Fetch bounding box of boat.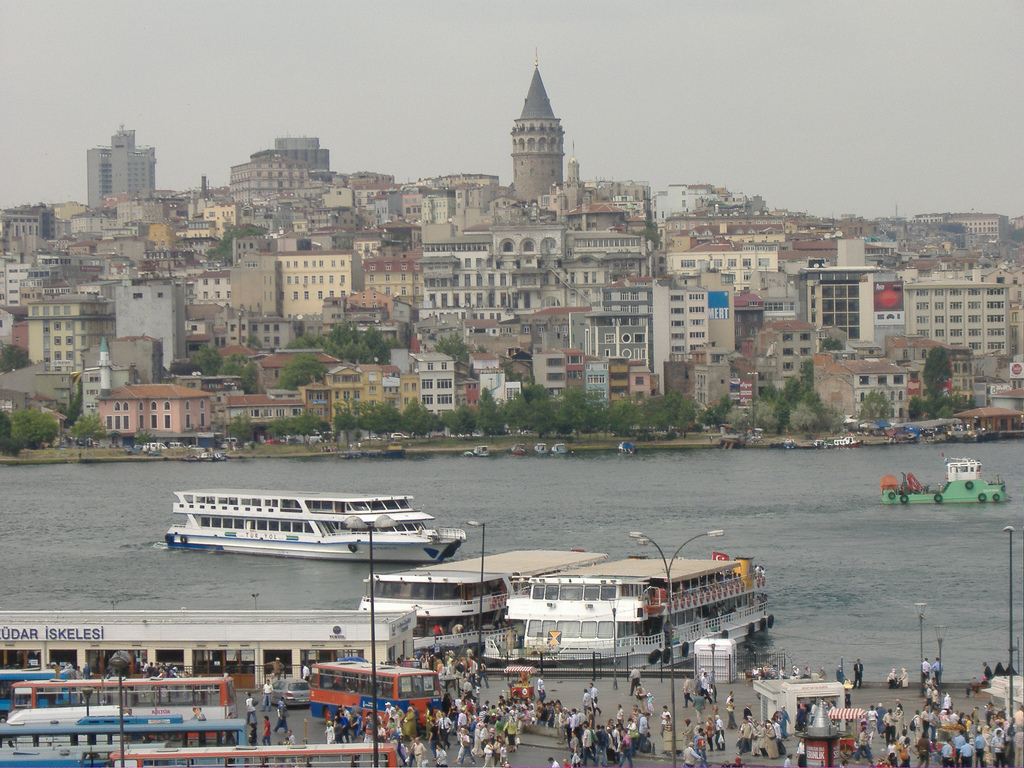
Bbox: detection(355, 547, 607, 663).
